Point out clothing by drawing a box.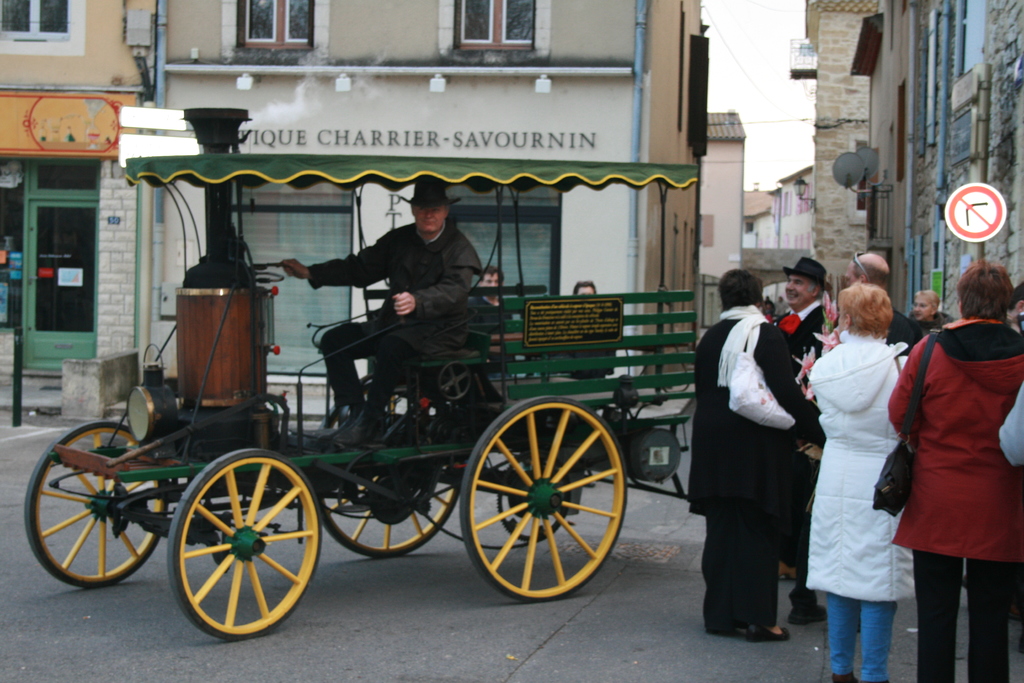
<region>309, 224, 490, 427</region>.
